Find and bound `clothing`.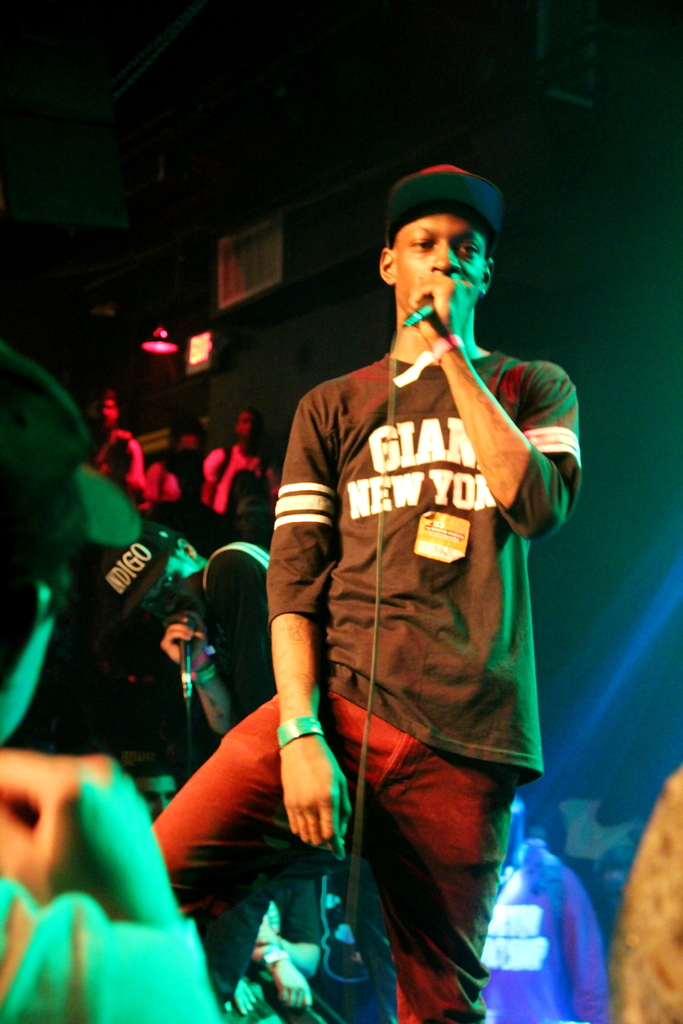
Bound: locate(0, 879, 222, 1023).
